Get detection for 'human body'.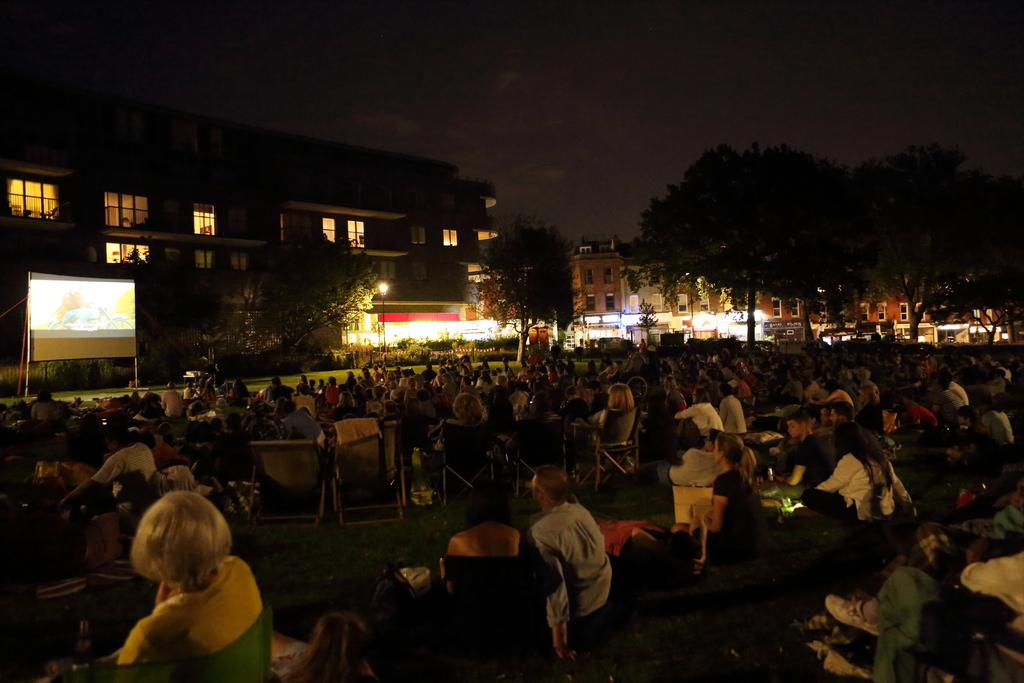
Detection: detection(958, 402, 993, 458).
